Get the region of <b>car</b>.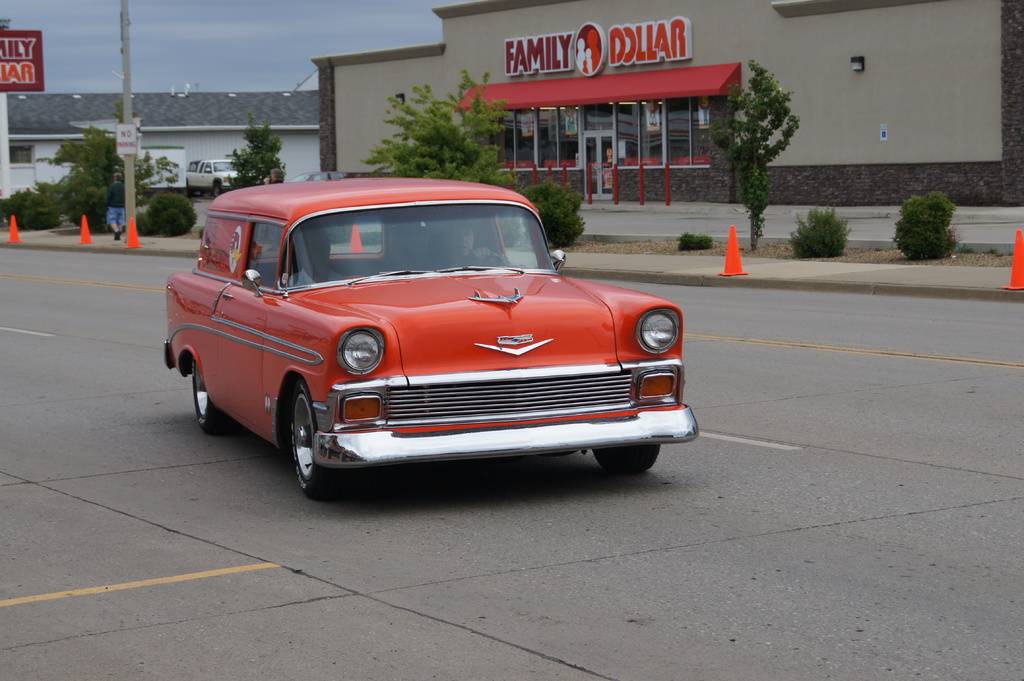
<bbox>188, 154, 235, 200</bbox>.
